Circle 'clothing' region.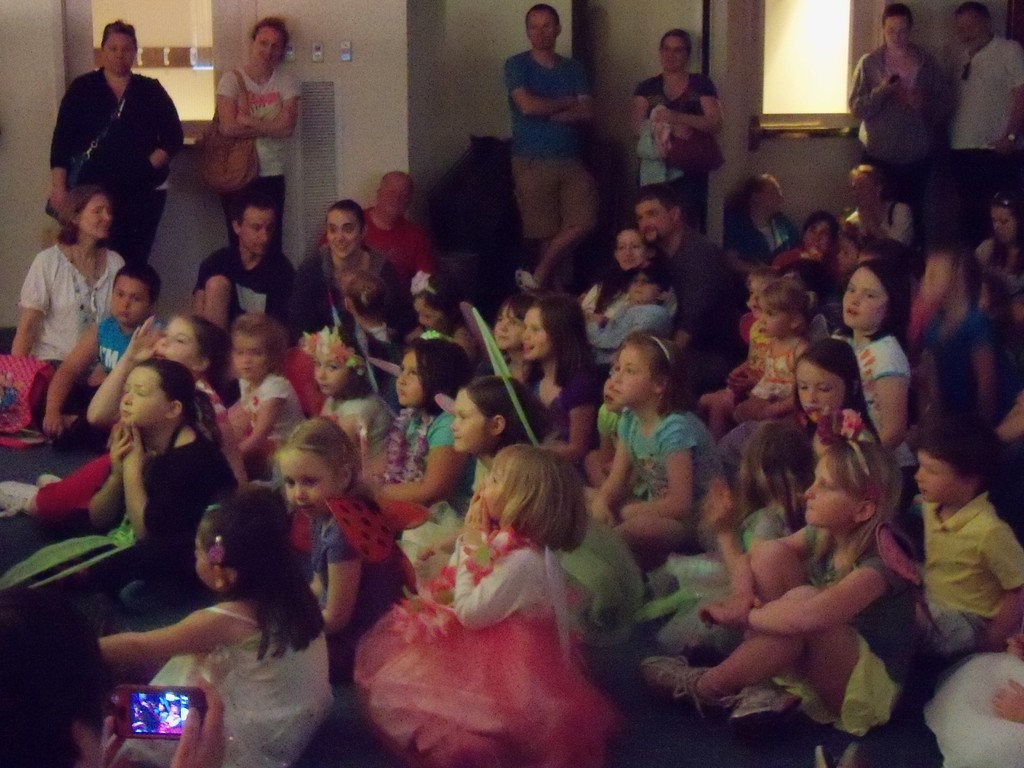
Region: (x1=639, y1=503, x2=785, y2=651).
